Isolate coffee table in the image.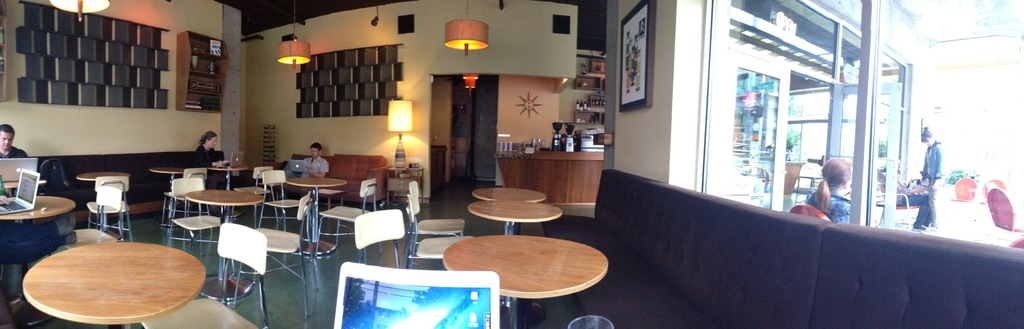
Isolated region: locate(467, 201, 560, 234).
